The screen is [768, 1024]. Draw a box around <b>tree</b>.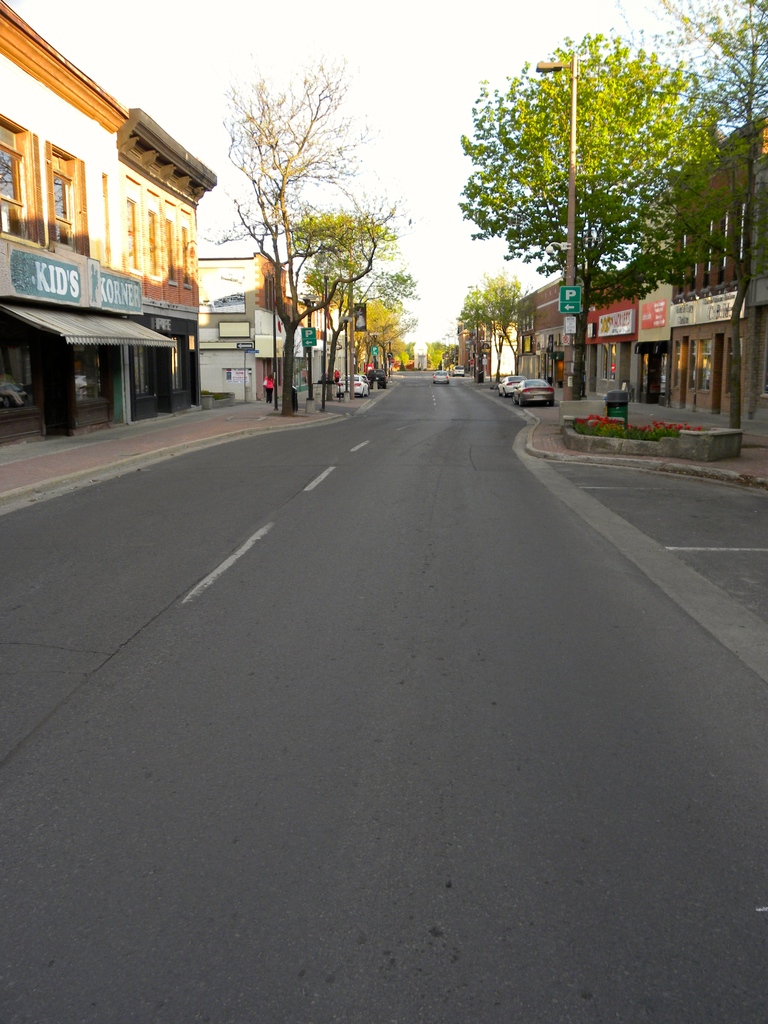
269/200/401/399.
